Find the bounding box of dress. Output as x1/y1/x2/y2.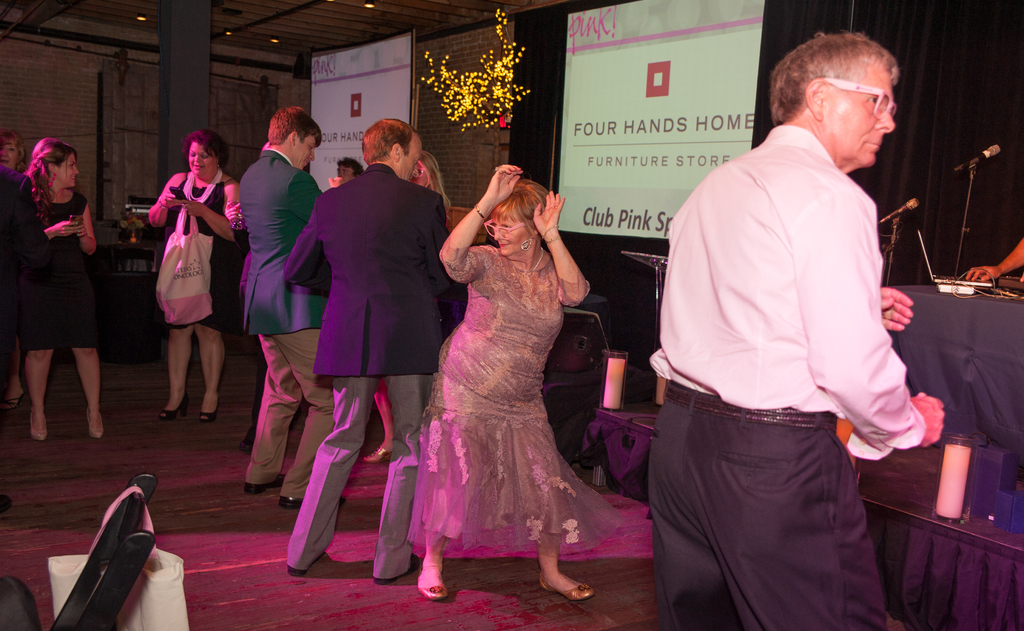
18/189/99/349.
